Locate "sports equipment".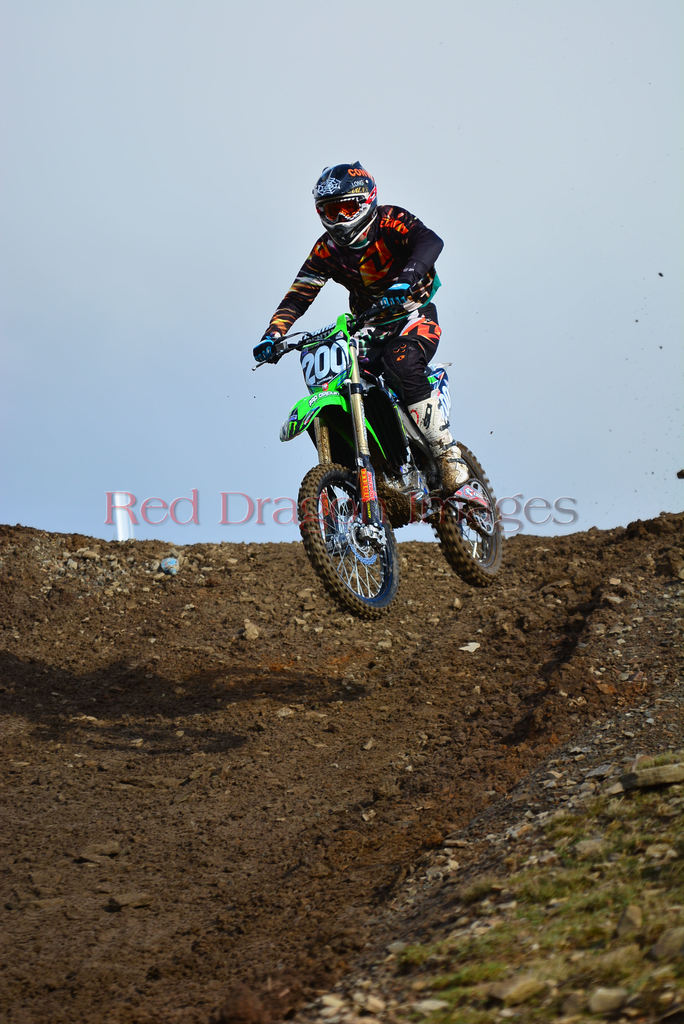
Bounding box: (310,157,376,249).
